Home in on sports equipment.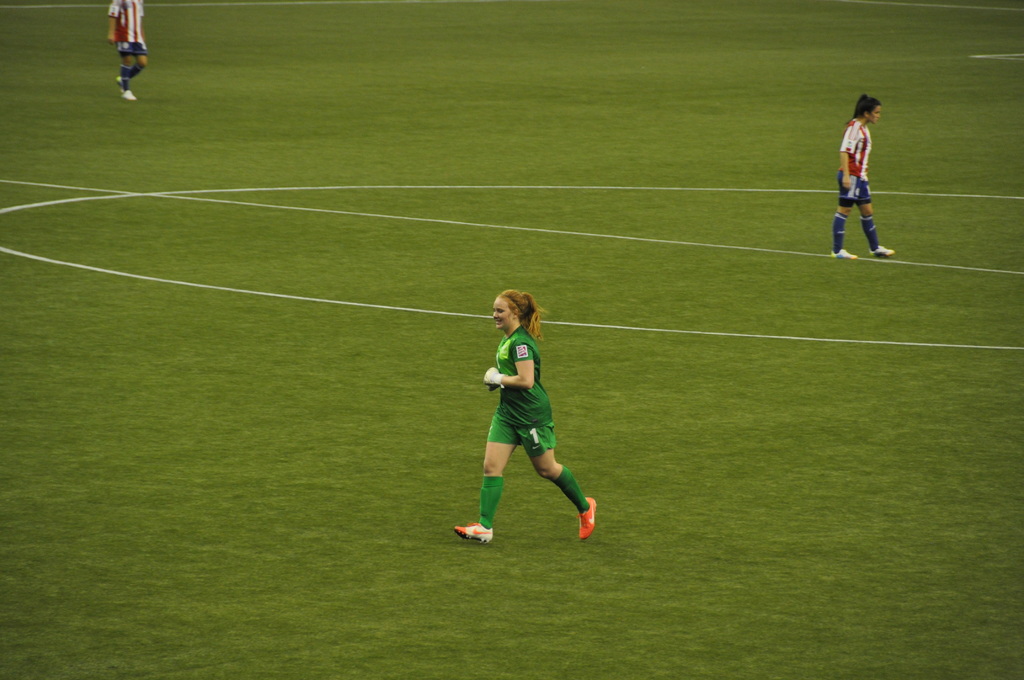
Homed in at (left=831, top=247, right=857, bottom=257).
